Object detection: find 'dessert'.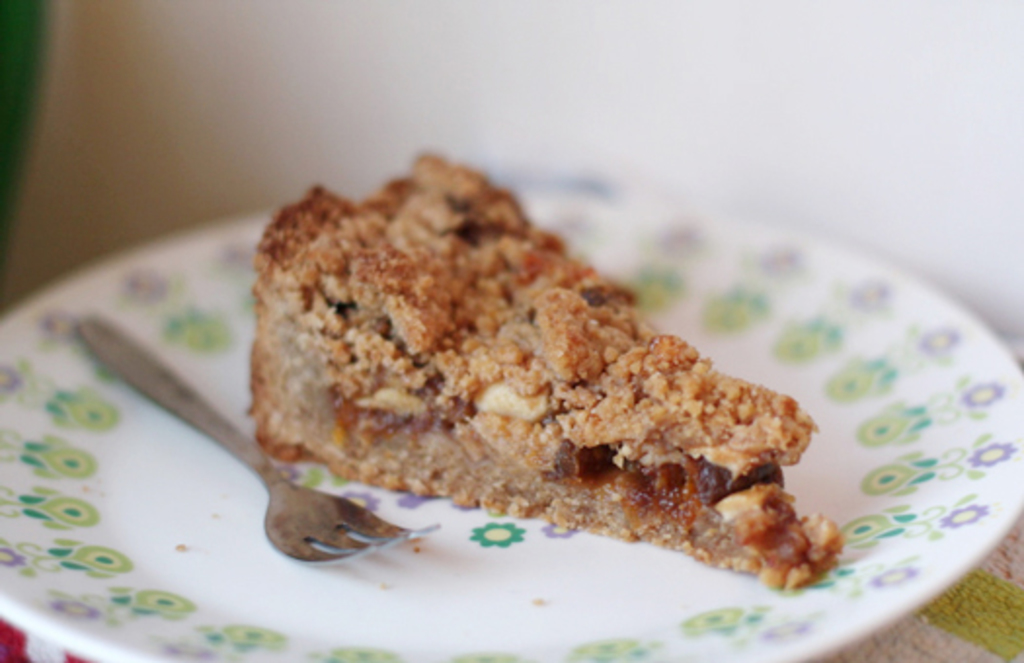
[250, 177, 811, 603].
